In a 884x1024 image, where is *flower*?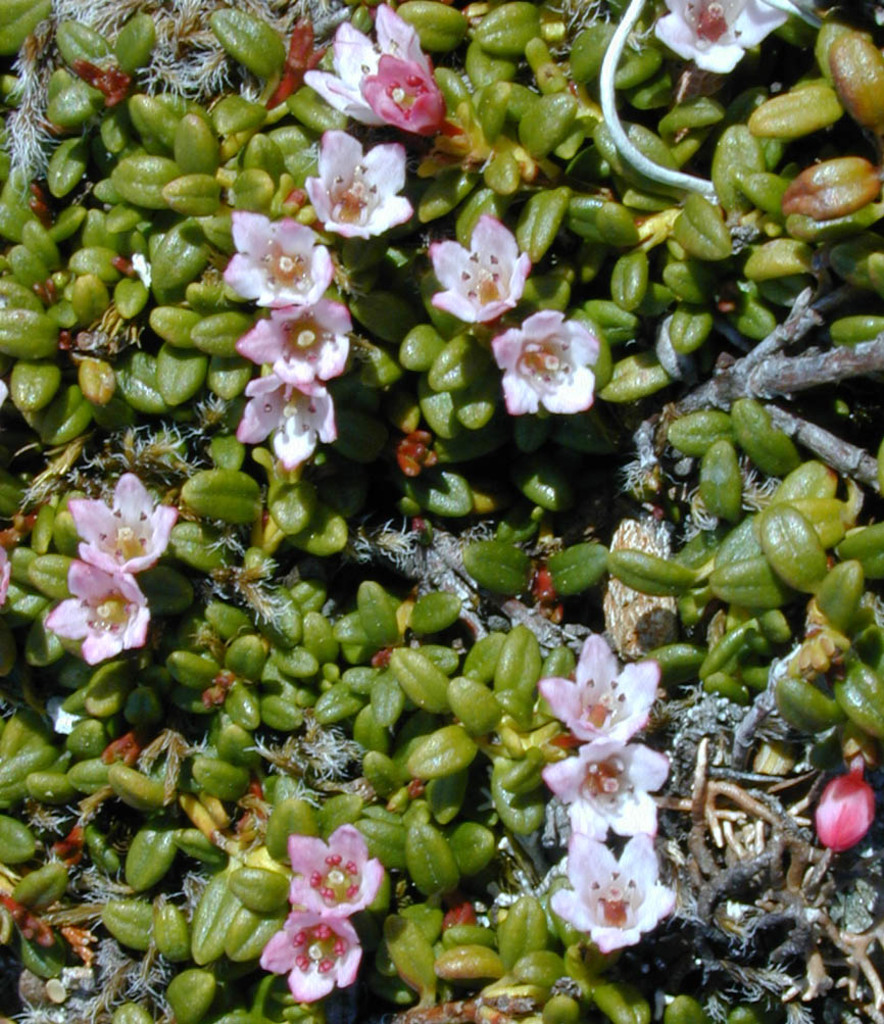
[257, 906, 371, 998].
